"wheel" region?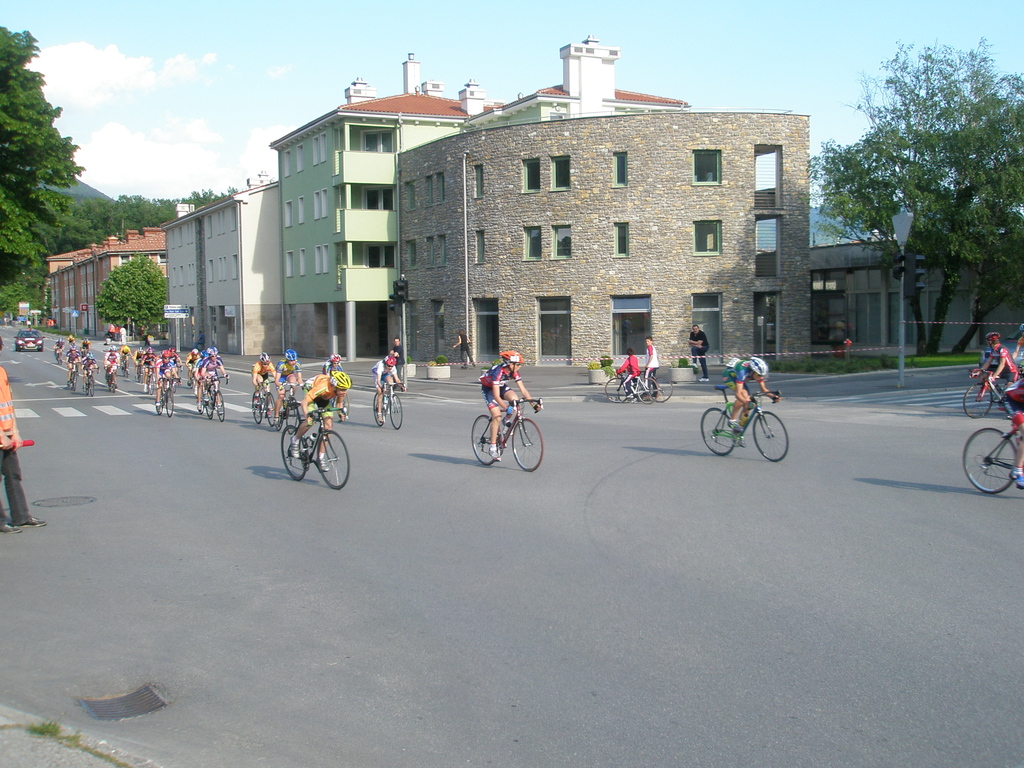
x1=264, y1=388, x2=276, y2=426
